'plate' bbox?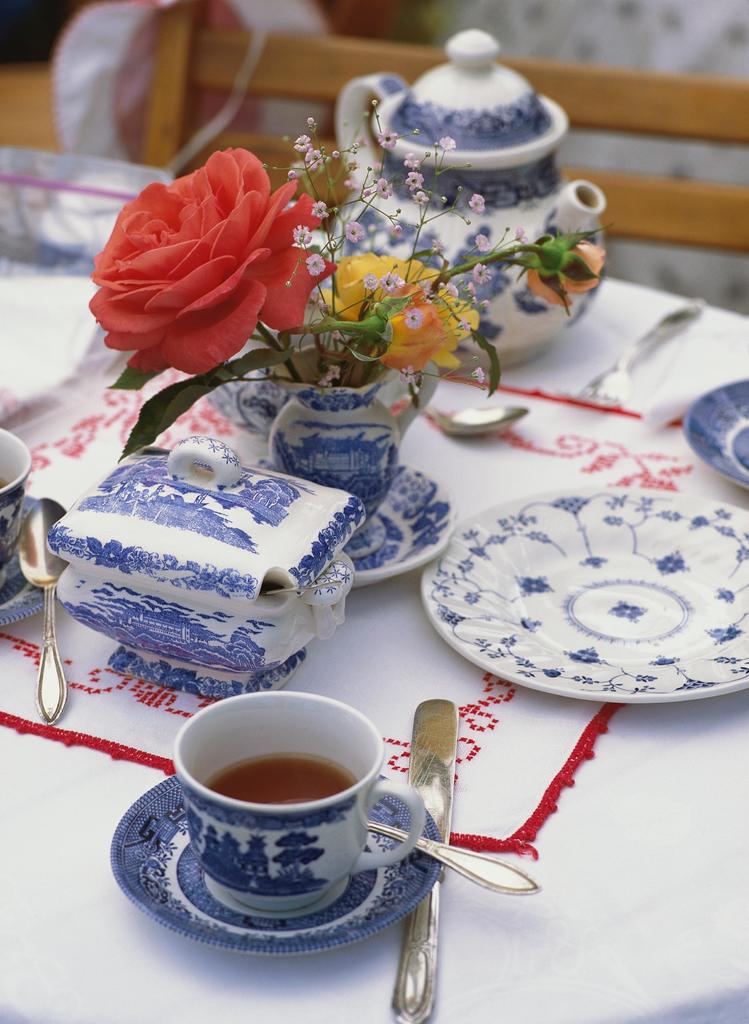
<bbox>124, 732, 463, 960</bbox>
